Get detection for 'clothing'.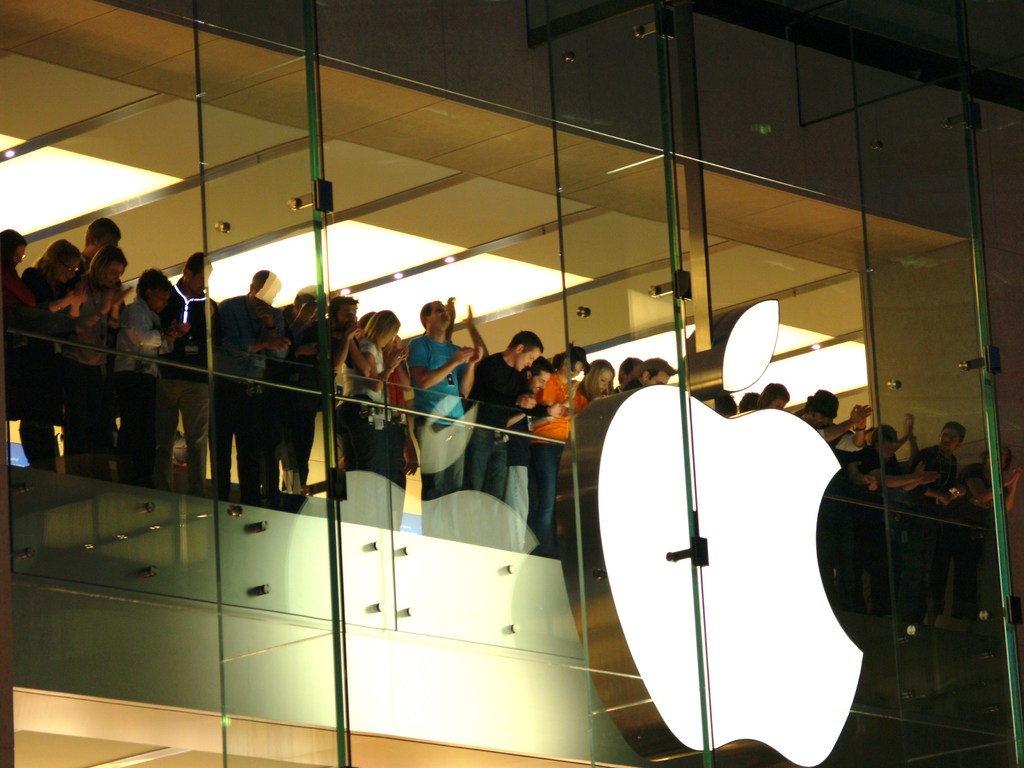
Detection: bbox(213, 305, 271, 484).
